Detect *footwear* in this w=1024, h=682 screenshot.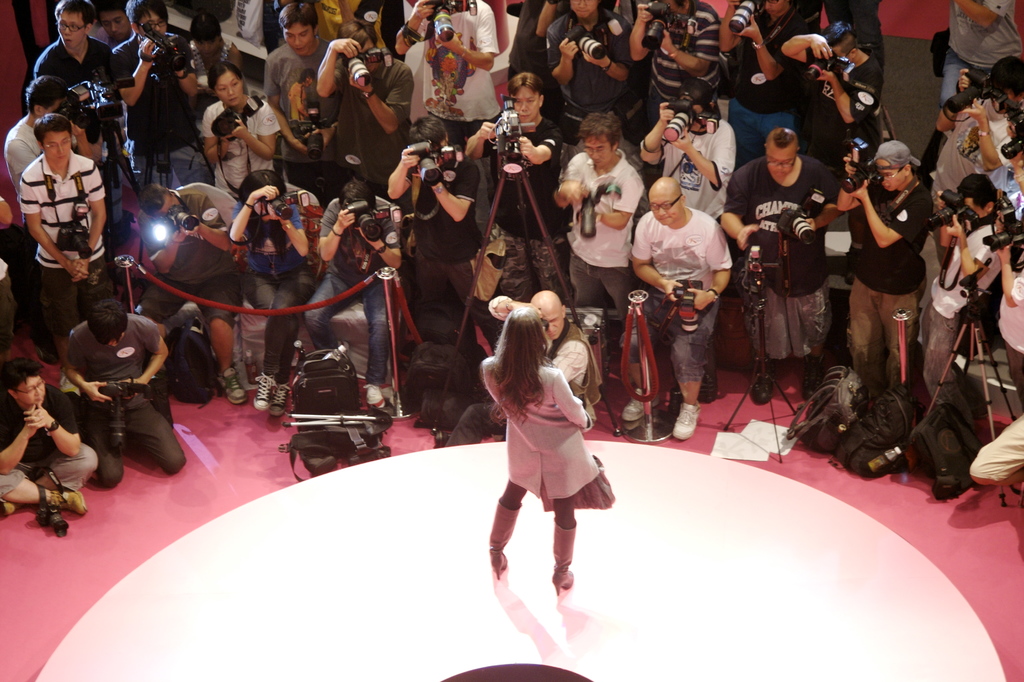
Detection: 620, 388, 659, 421.
